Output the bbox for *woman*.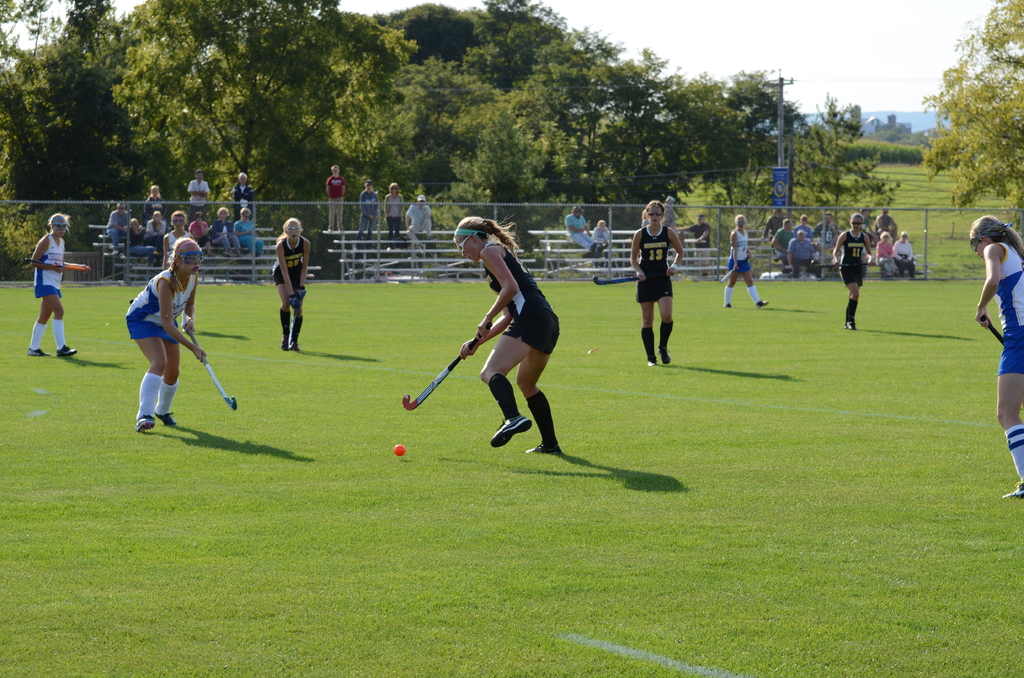
[left=627, top=202, right=684, bottom=364].
